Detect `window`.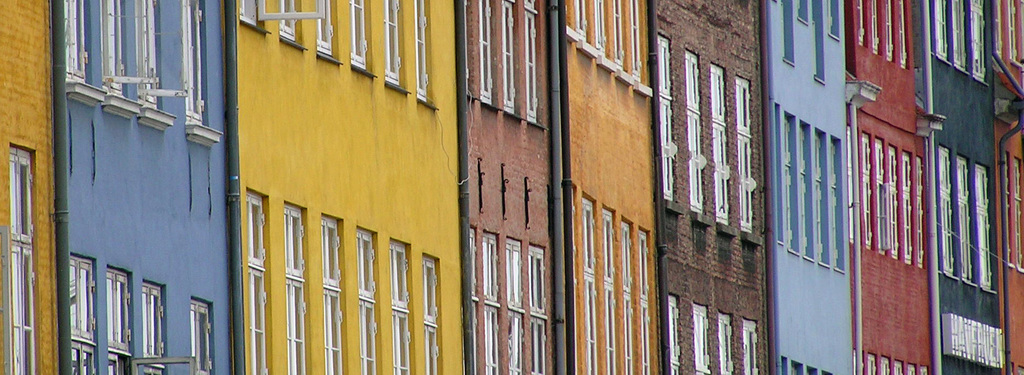
Detected at (x1=106, y1=266, x2=134, y2=374).
